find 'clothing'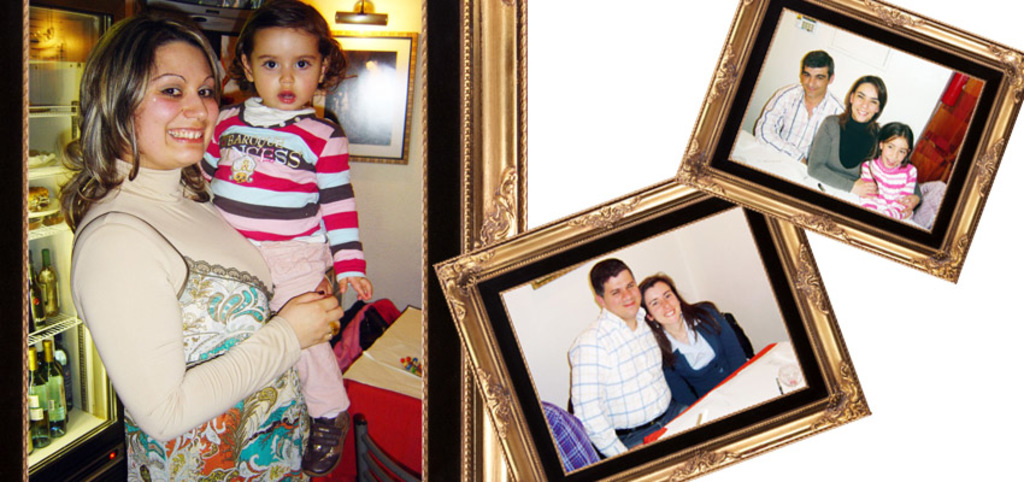
{"x1": 805, "y1": 108, "x2": 884, "y2": 194}
